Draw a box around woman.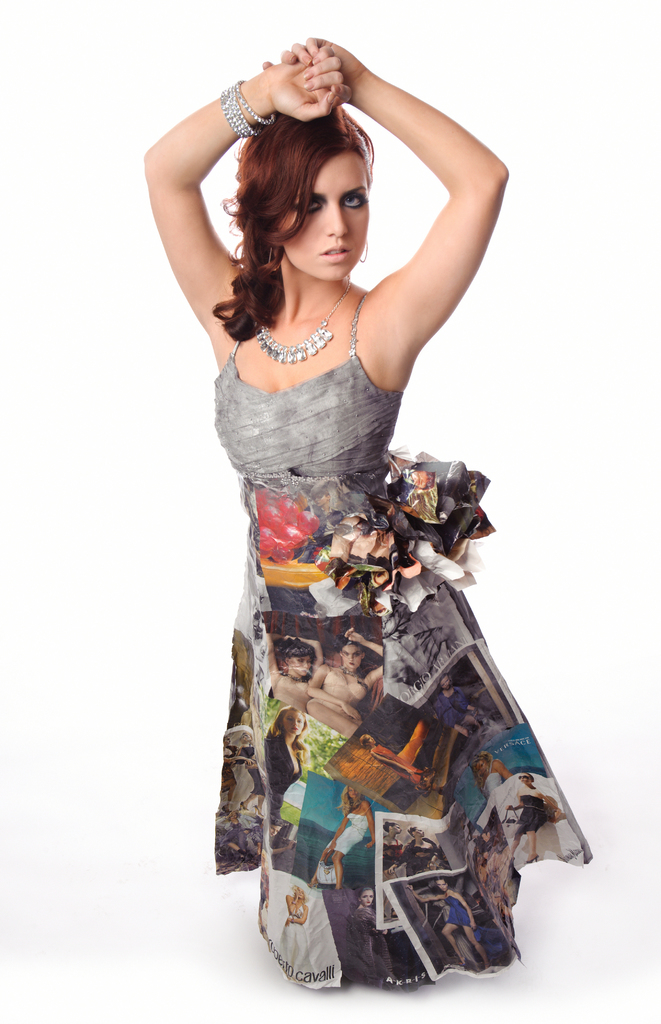
x1=349, y1=886, x2=396, y2=975.
